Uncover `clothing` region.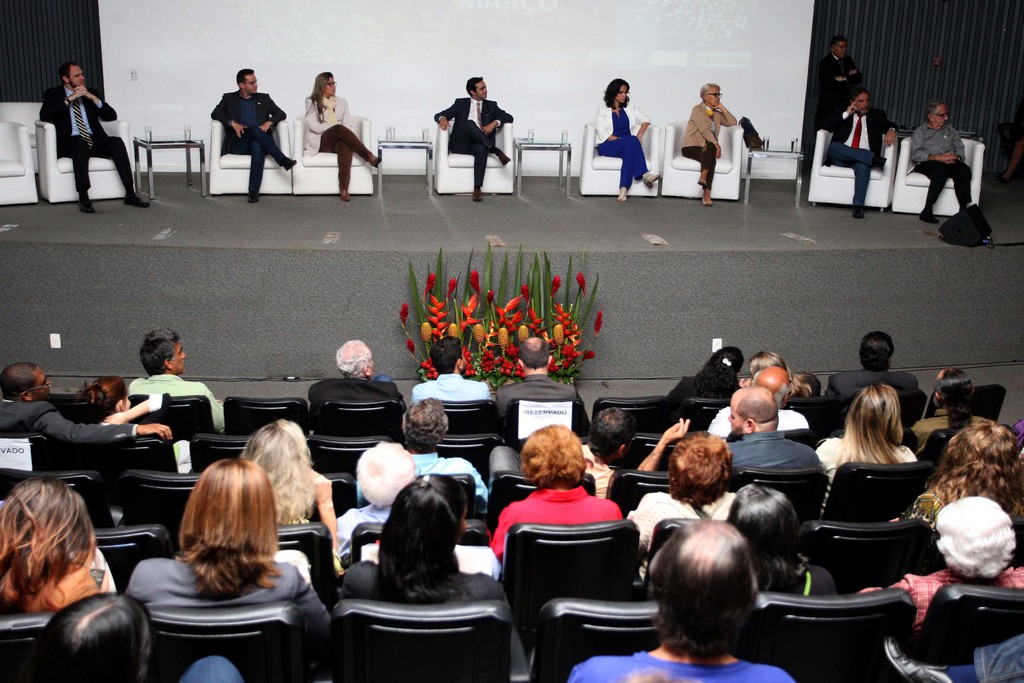
Uncovered: (820, 108, 909, 208).
